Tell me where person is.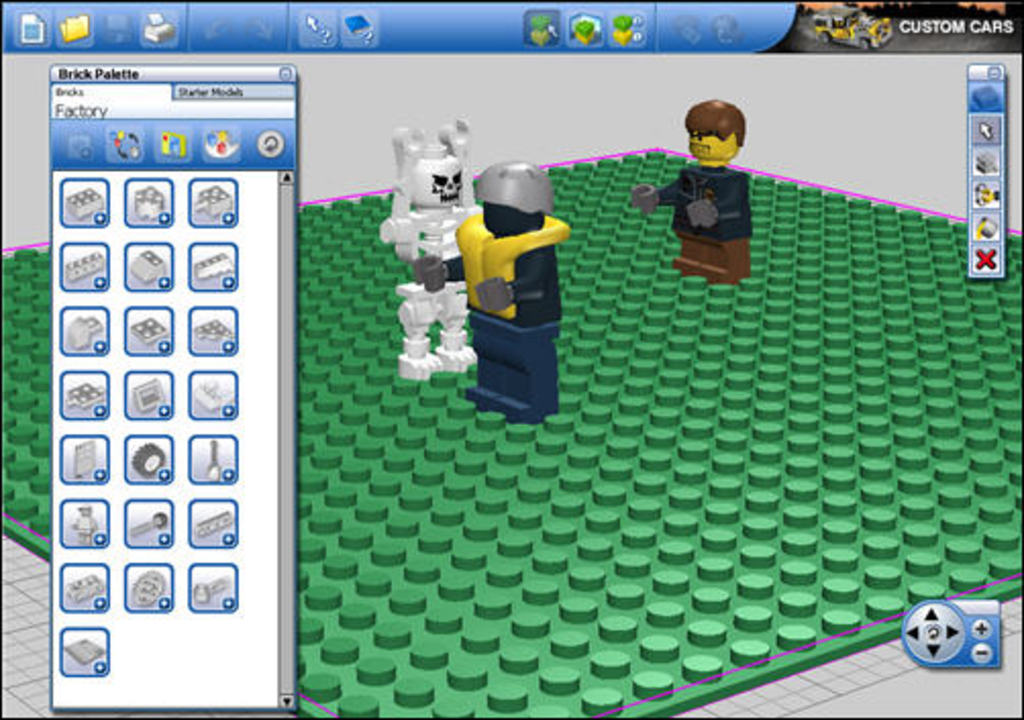
person is at crop(414, 171, 557, 424).
